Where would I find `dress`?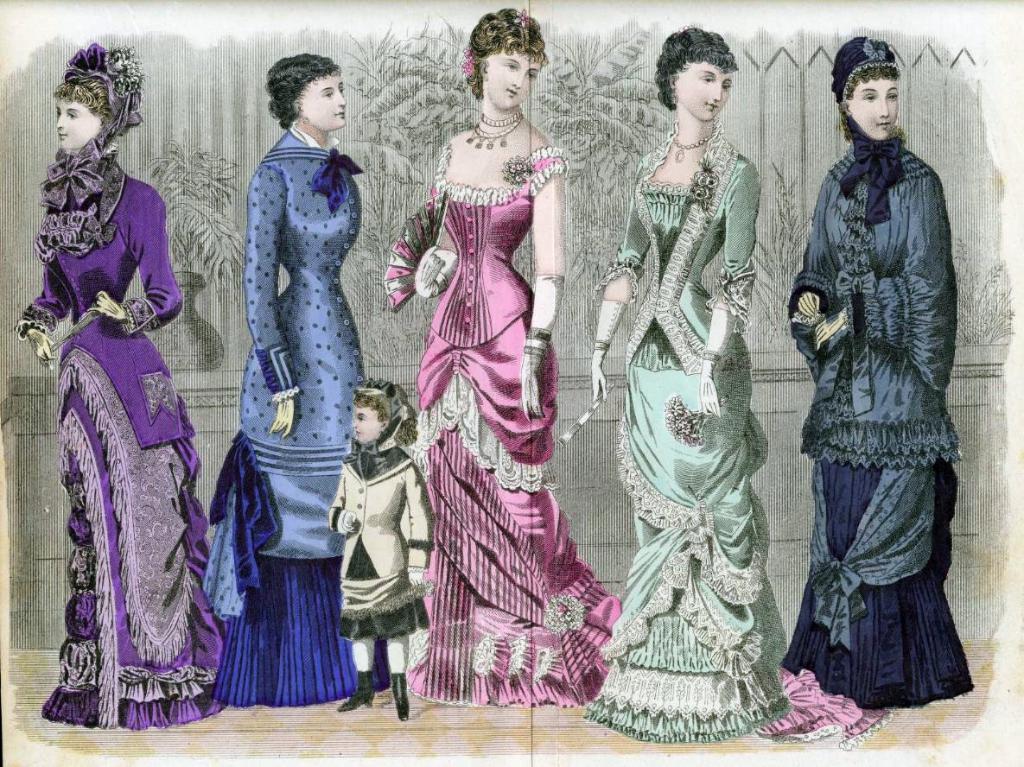
At [13, 141, 226, 737].
